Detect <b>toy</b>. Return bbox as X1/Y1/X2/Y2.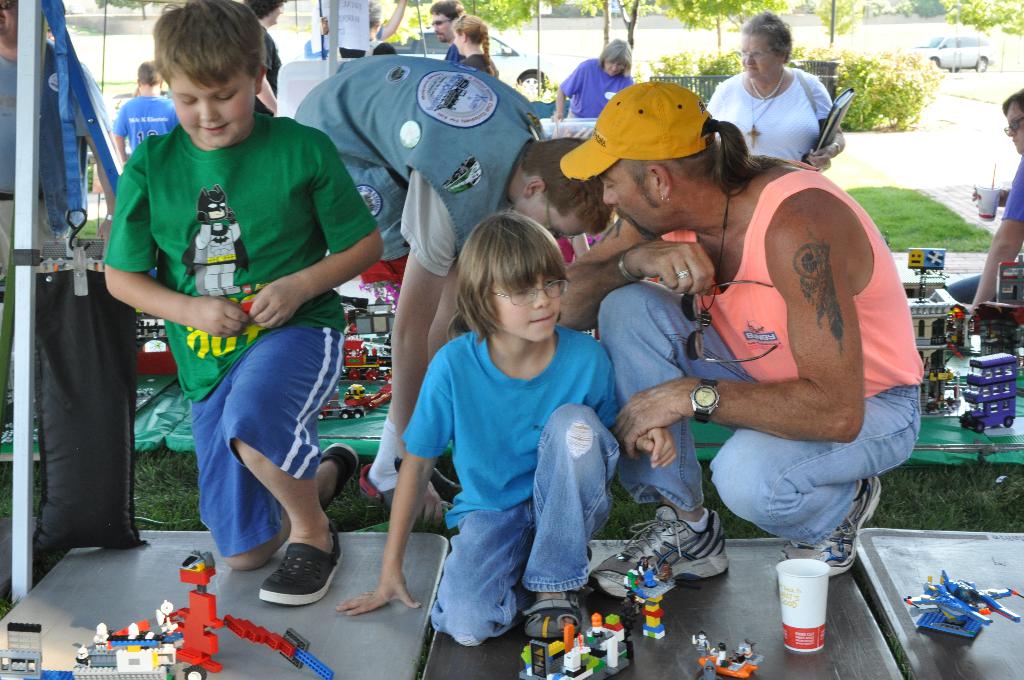
334/334/390/362.
